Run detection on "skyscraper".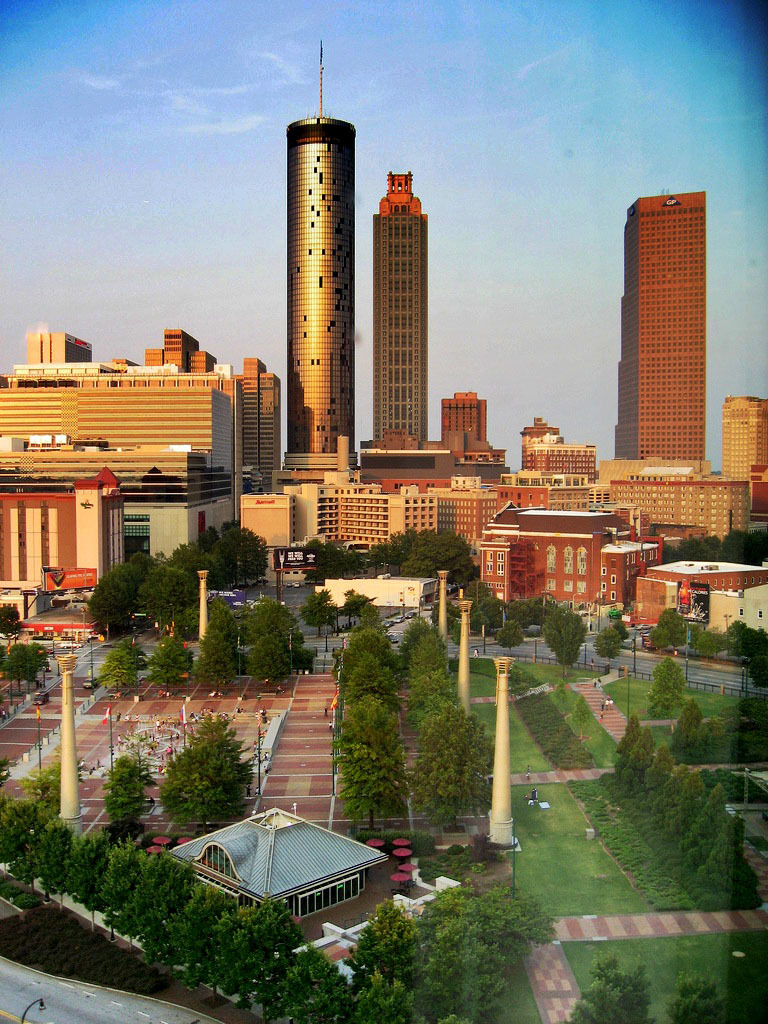
Result: bbox=(610, 188, 704, 477).
